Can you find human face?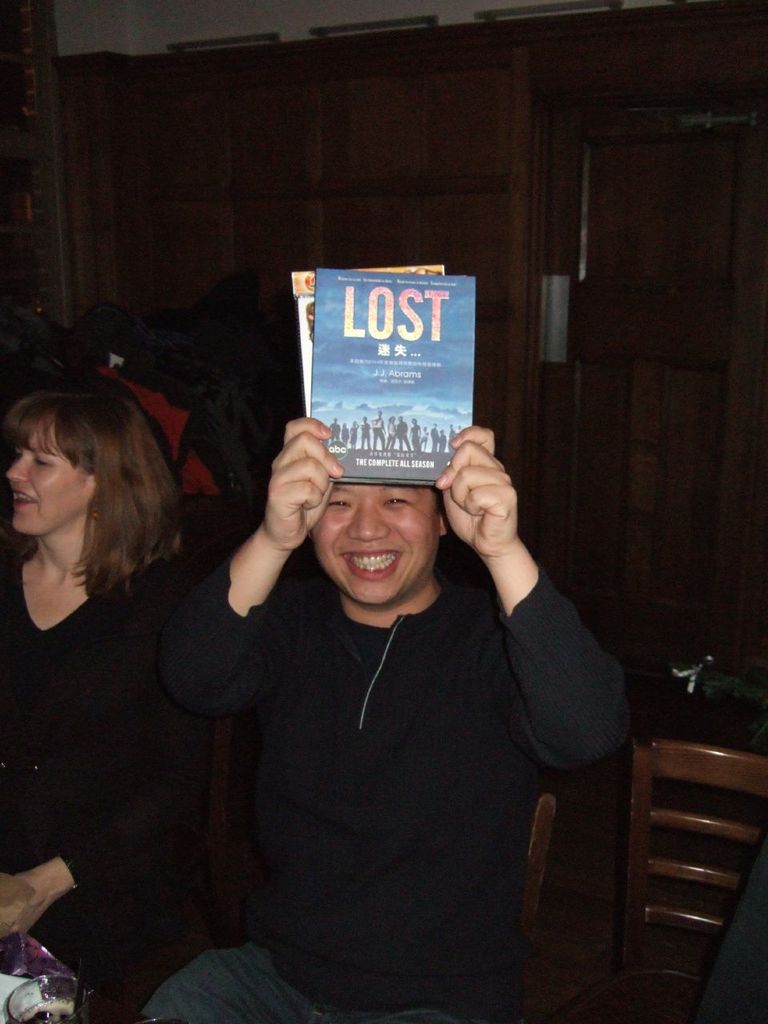
Yes, bounding box: <region>2, 425, 90, 552</region>.
